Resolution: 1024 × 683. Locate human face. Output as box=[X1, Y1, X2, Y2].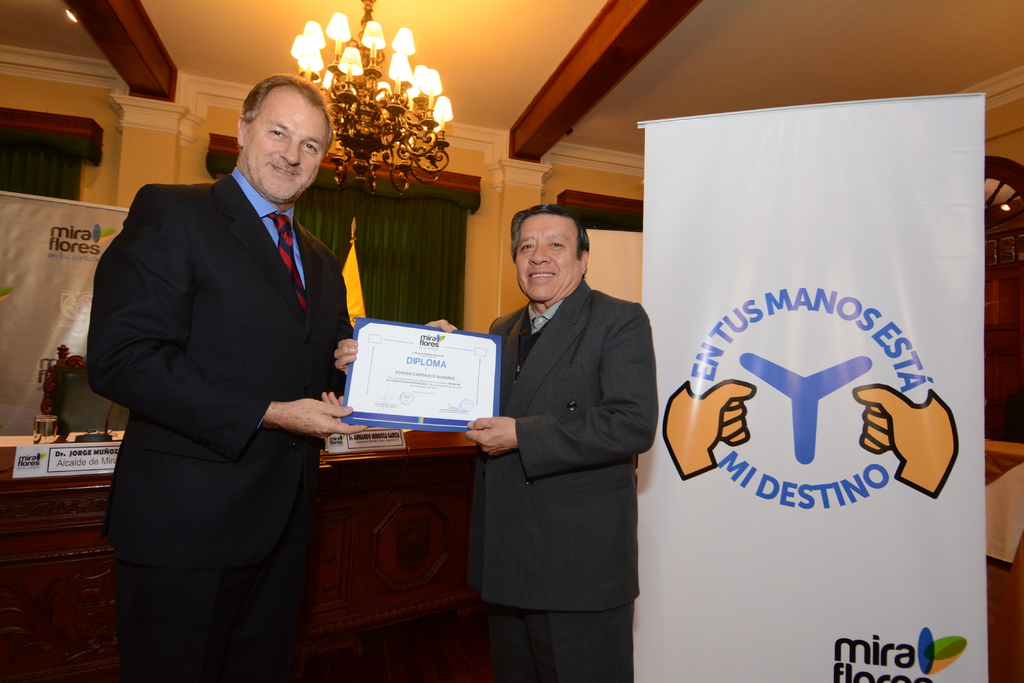
box=[247, 97, 330, 200].
